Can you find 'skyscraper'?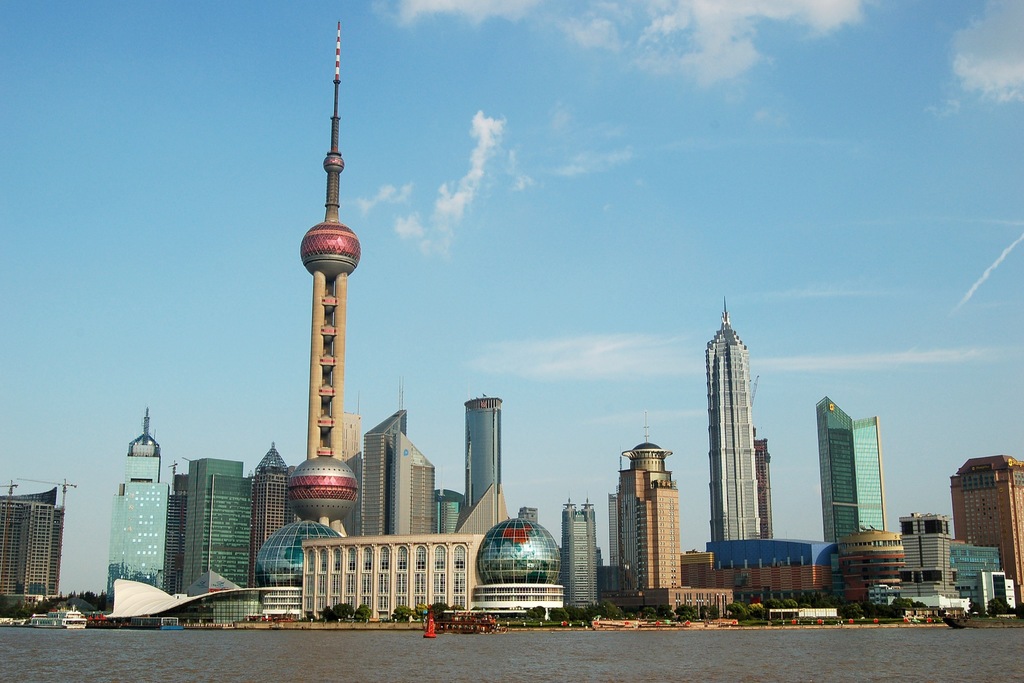
Yes, bounding box: locate(566, 484, 601, 609).
